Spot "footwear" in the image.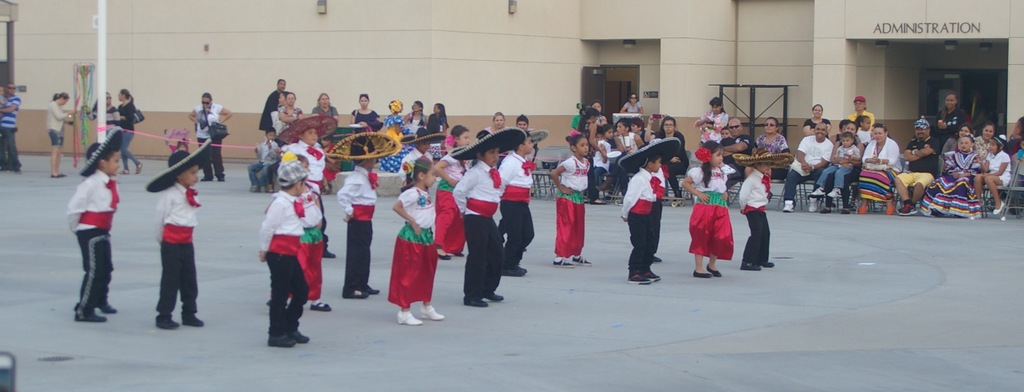
"footwear" found at 899, 203, 915, 214.
